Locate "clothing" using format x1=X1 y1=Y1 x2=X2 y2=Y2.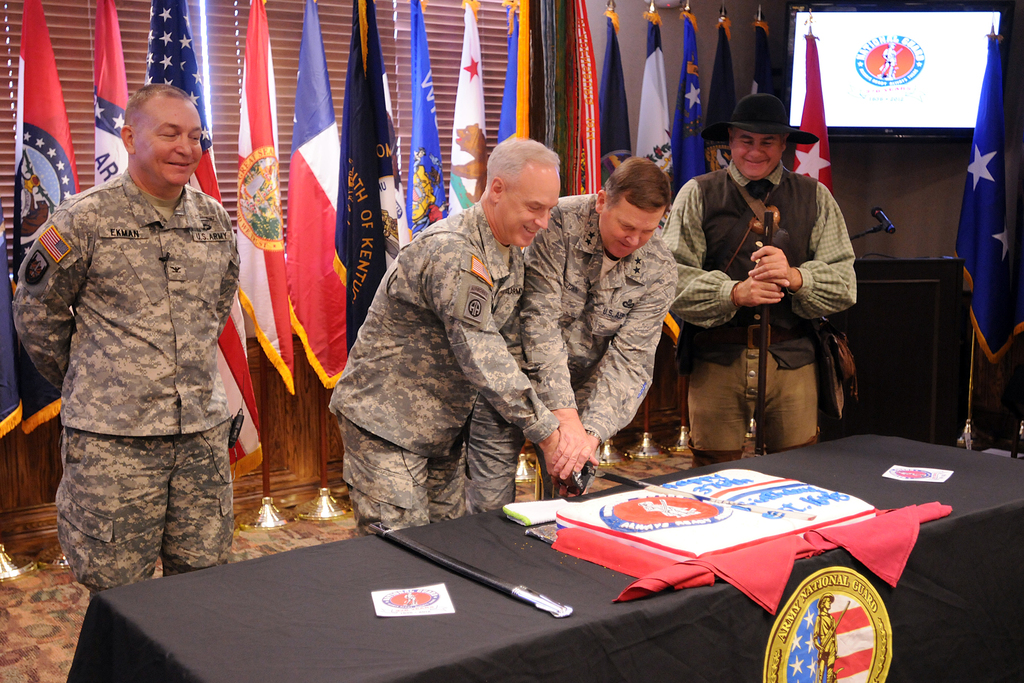
x1=328 y1=202 x2=559 y2=536.
